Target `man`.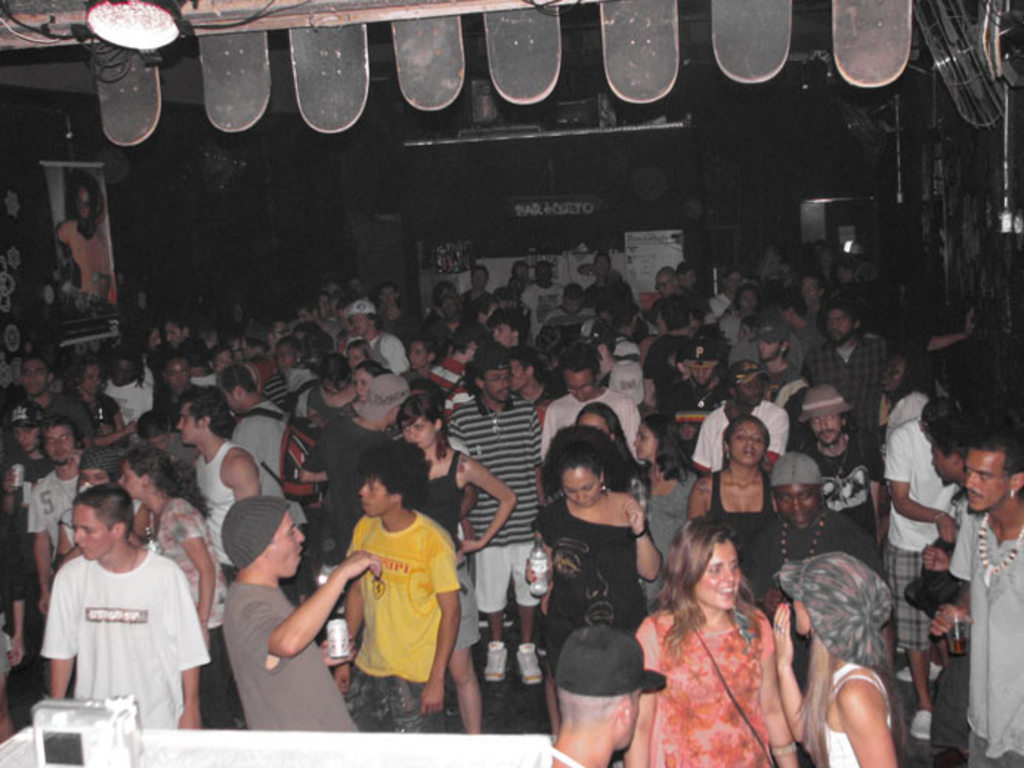
Target region: rect(798, 297, 894, 456).
